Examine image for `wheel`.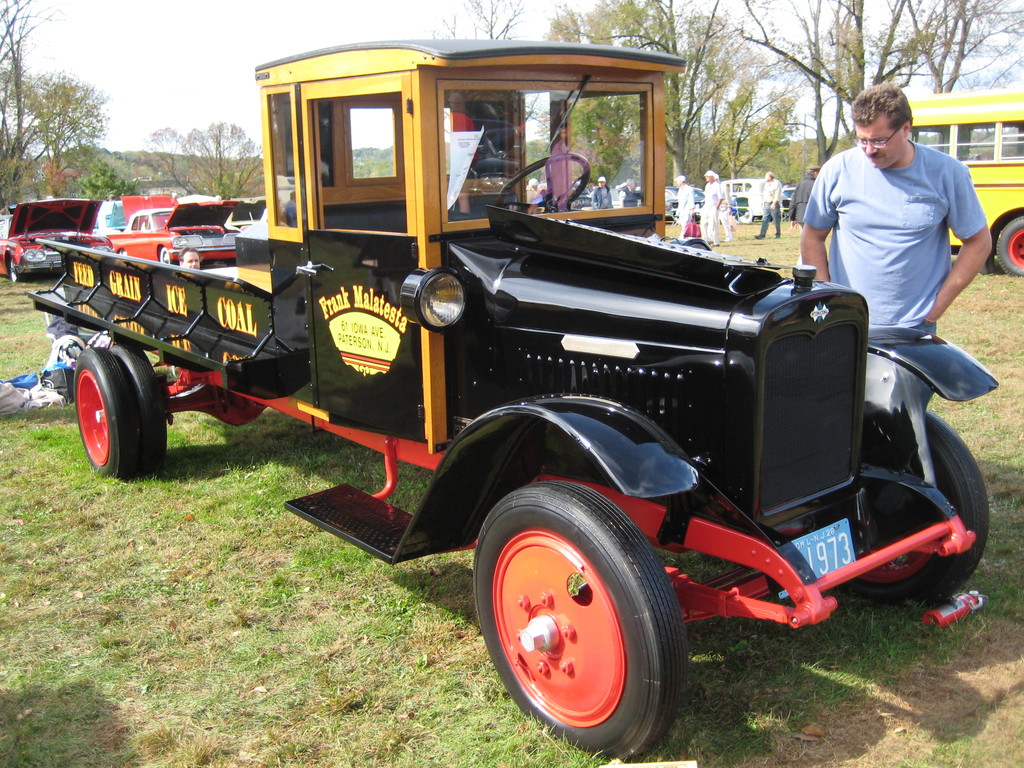
Examination result: 476:479:683:749.
